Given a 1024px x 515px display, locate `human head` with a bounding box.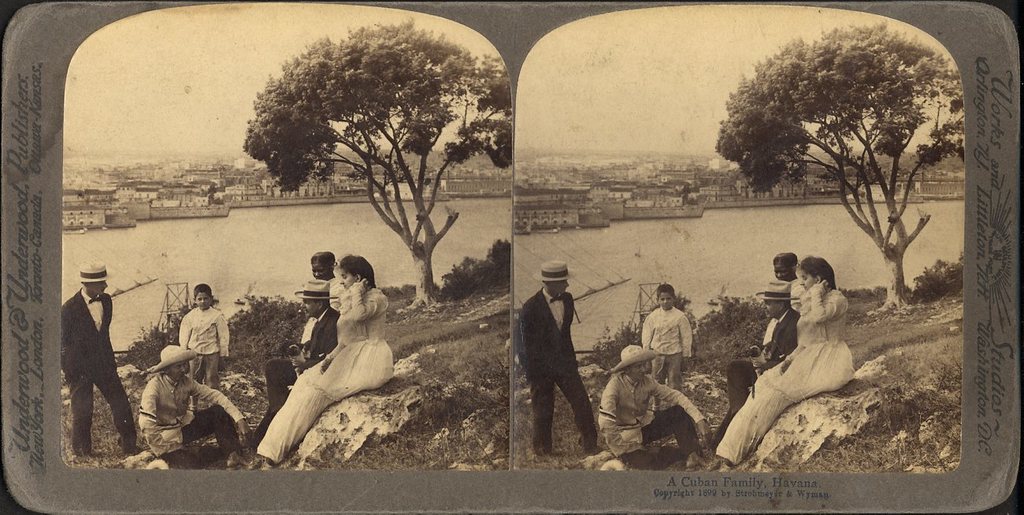
Located: [191,280,213,309].
